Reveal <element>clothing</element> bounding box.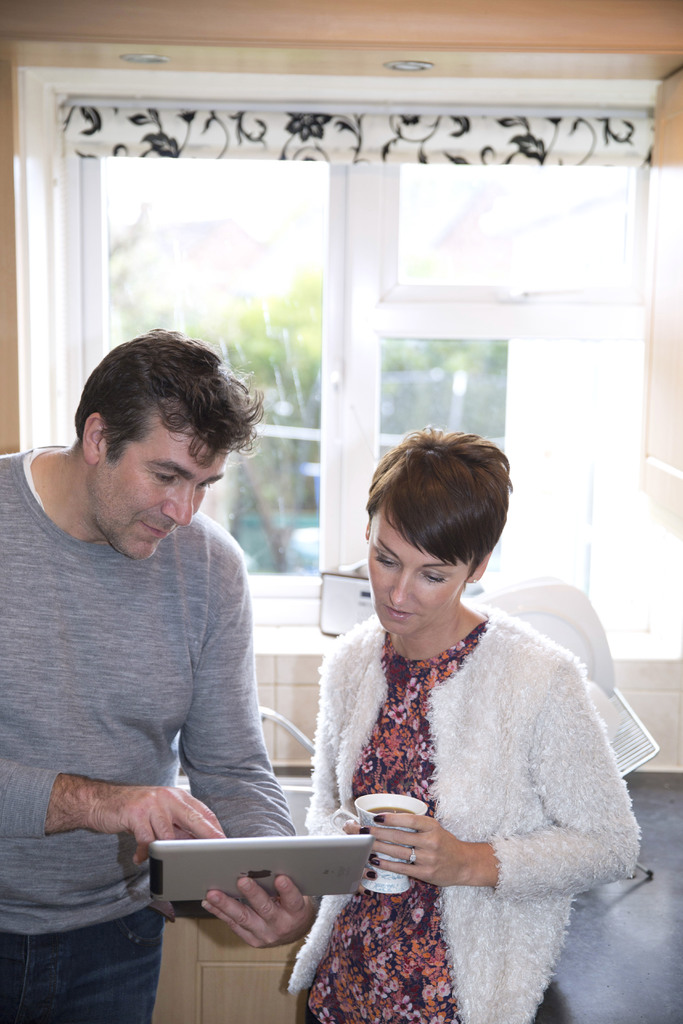
Revealed: 299,577,621,1002.
